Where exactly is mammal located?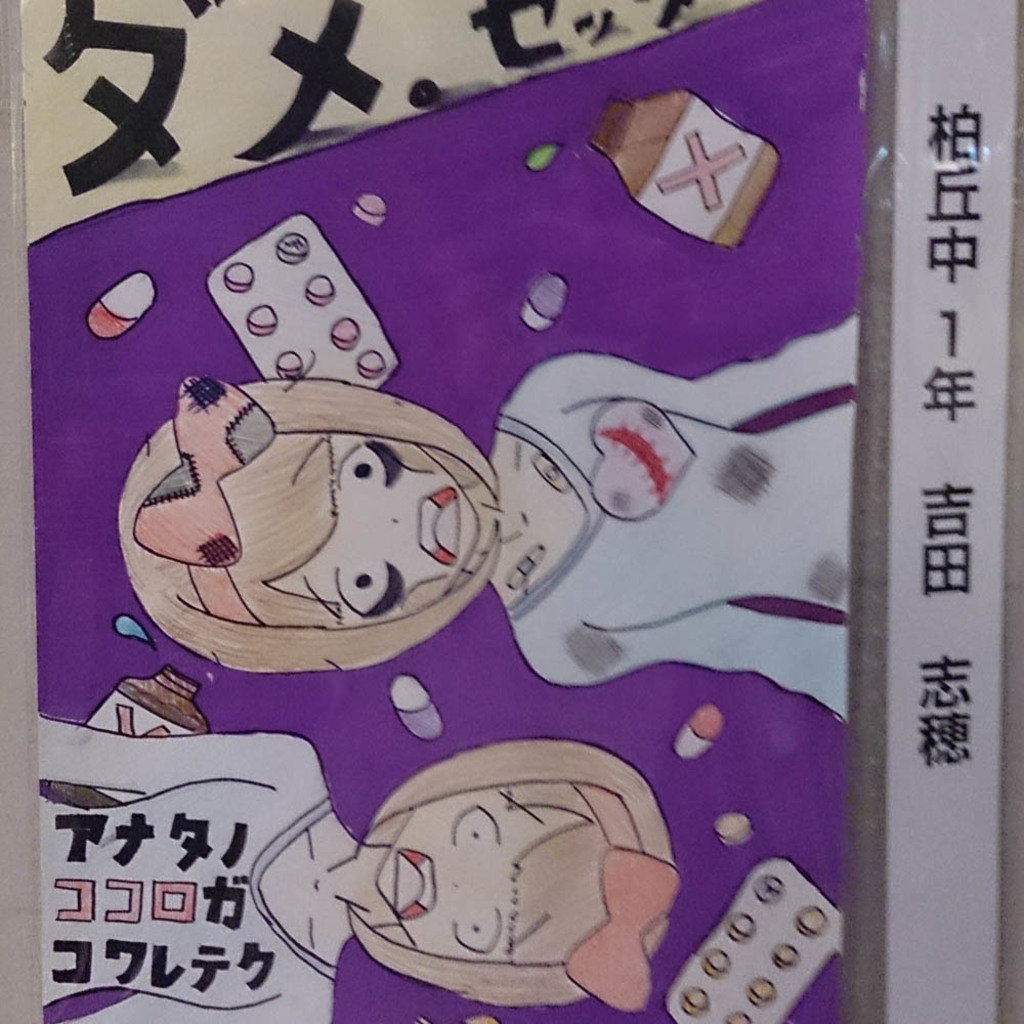
Its bounding box is [36, 713, 679, 1023].
